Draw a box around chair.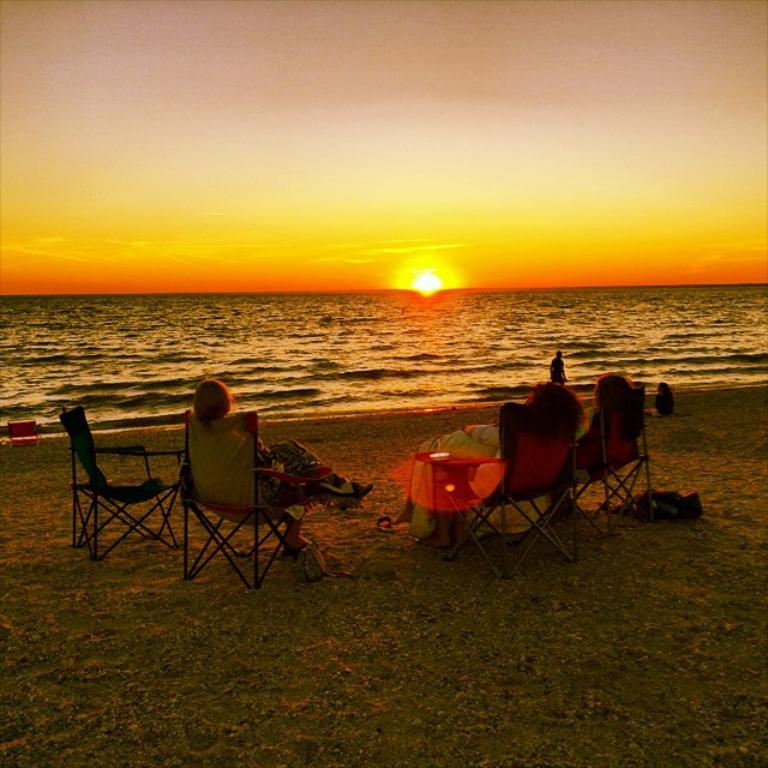
locate(566, 380, 661, 533).
